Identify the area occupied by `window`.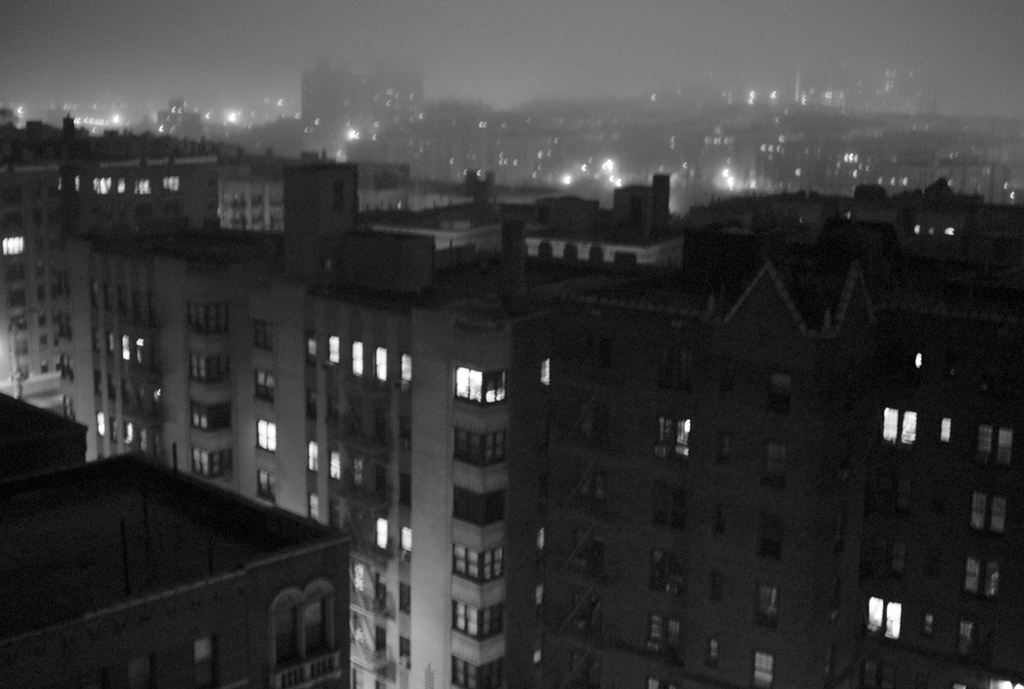
Area: [662, 485, 687, 528].
